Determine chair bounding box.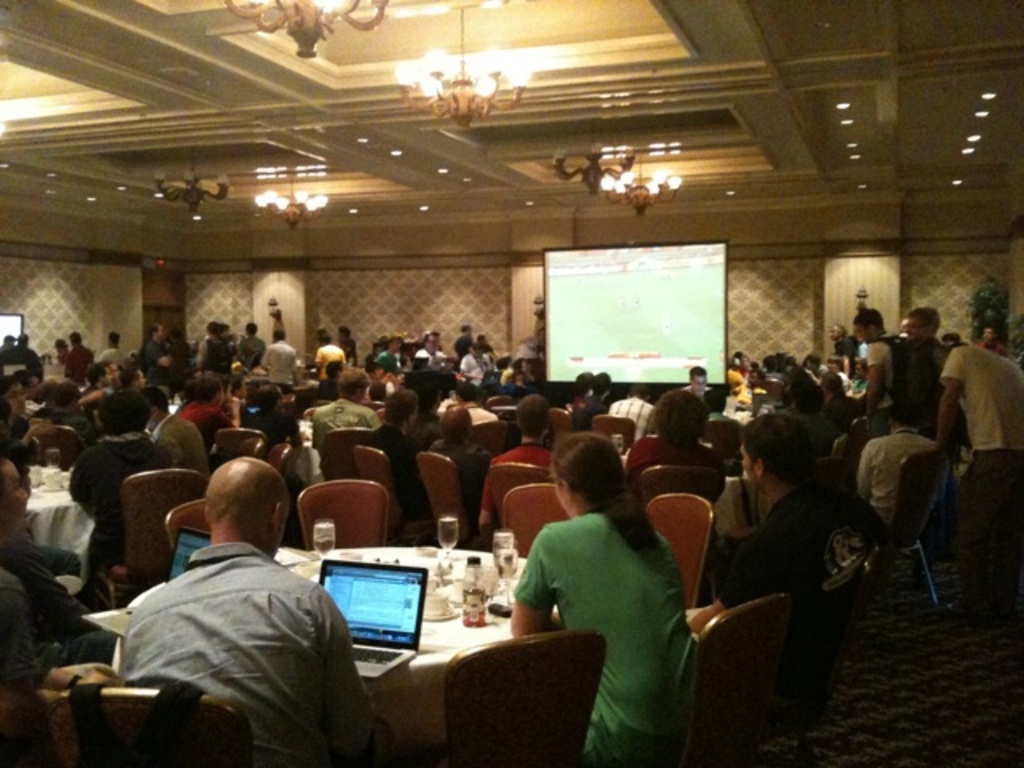
Determined: crop(544, 408, 571, 443).
